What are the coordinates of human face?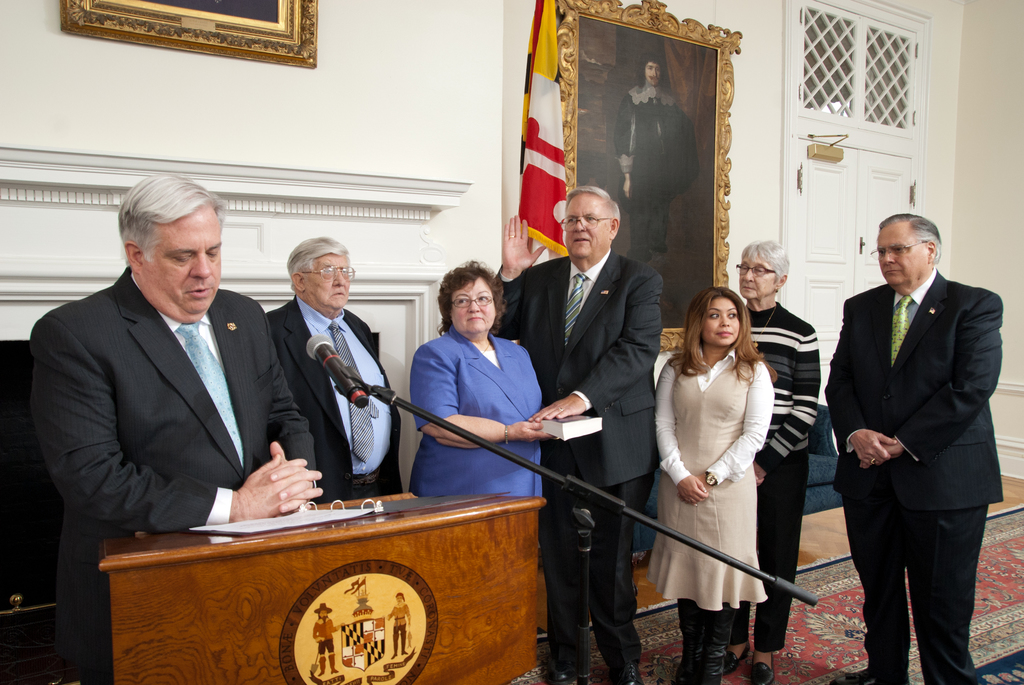
877:223:925:285.
